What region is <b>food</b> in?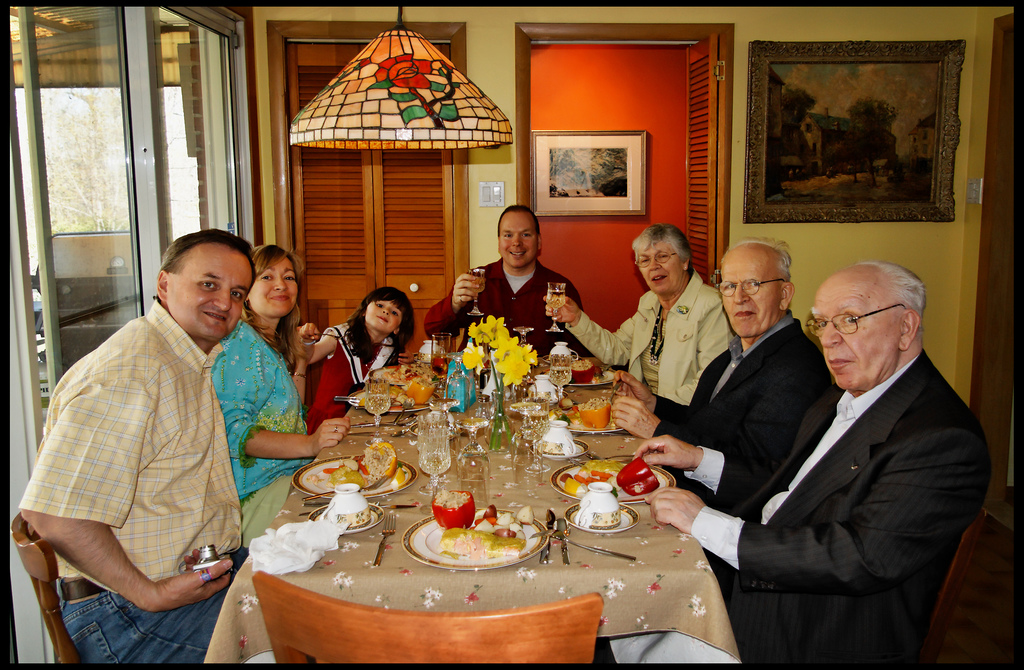
Rect(387, 373, 436, 407).
